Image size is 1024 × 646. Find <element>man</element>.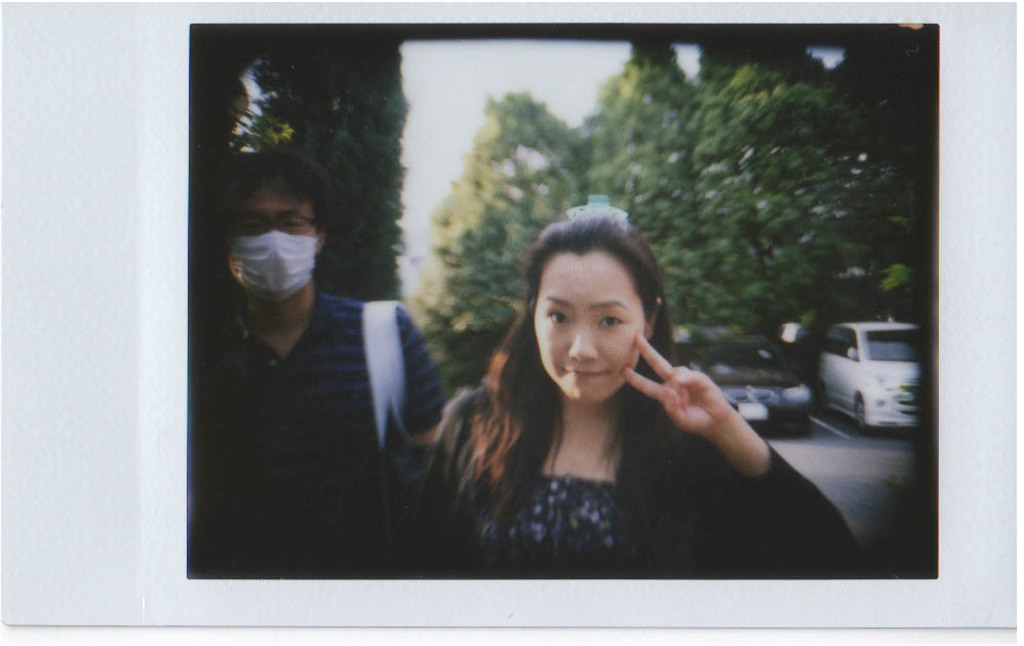
bbox=(189, 146, 449, 579).
